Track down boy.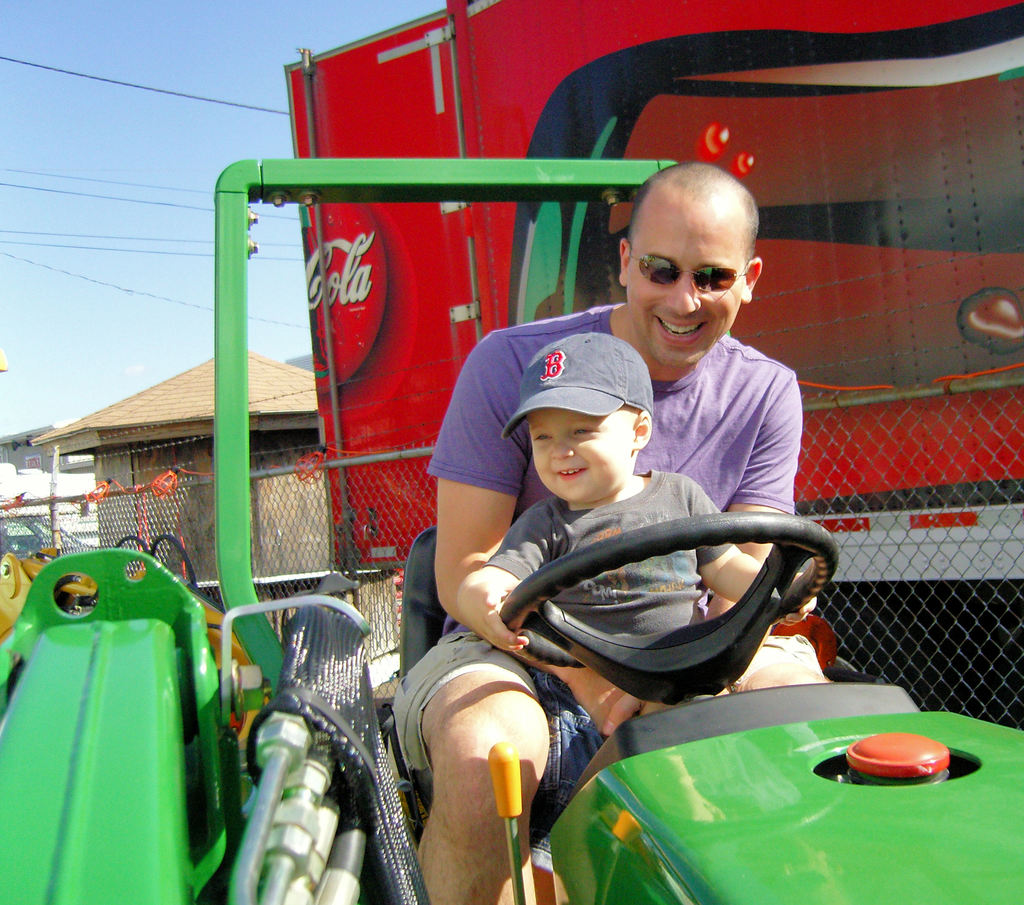
Tracked to 405 346 840 753.
